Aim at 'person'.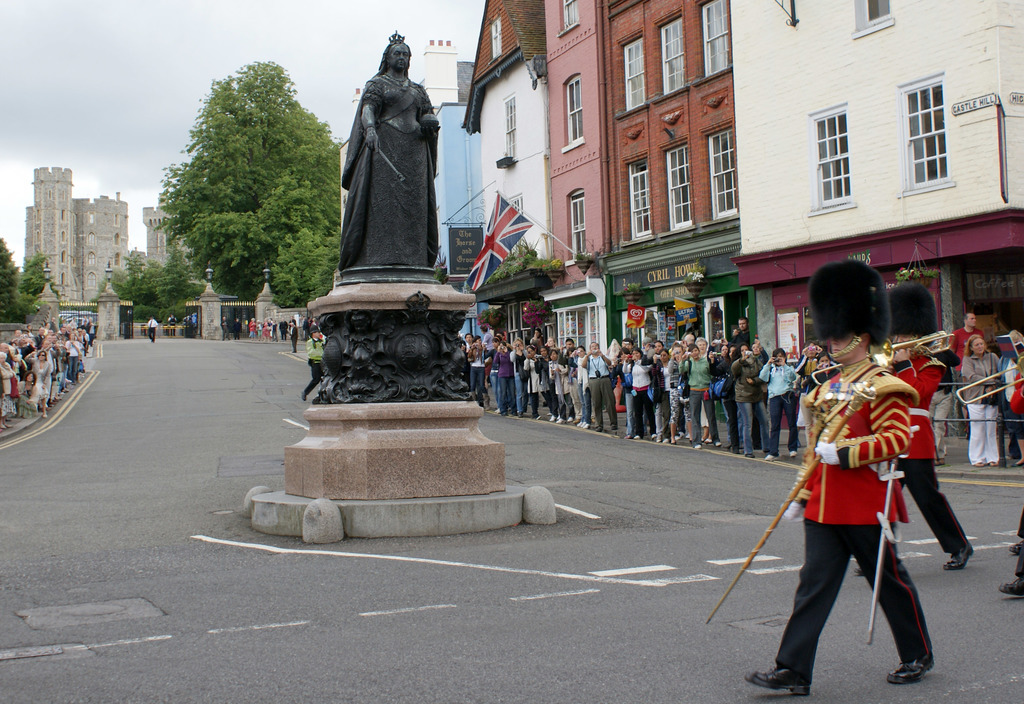
Aimed at x1=615, y1=349, x2=634, y2=438.
